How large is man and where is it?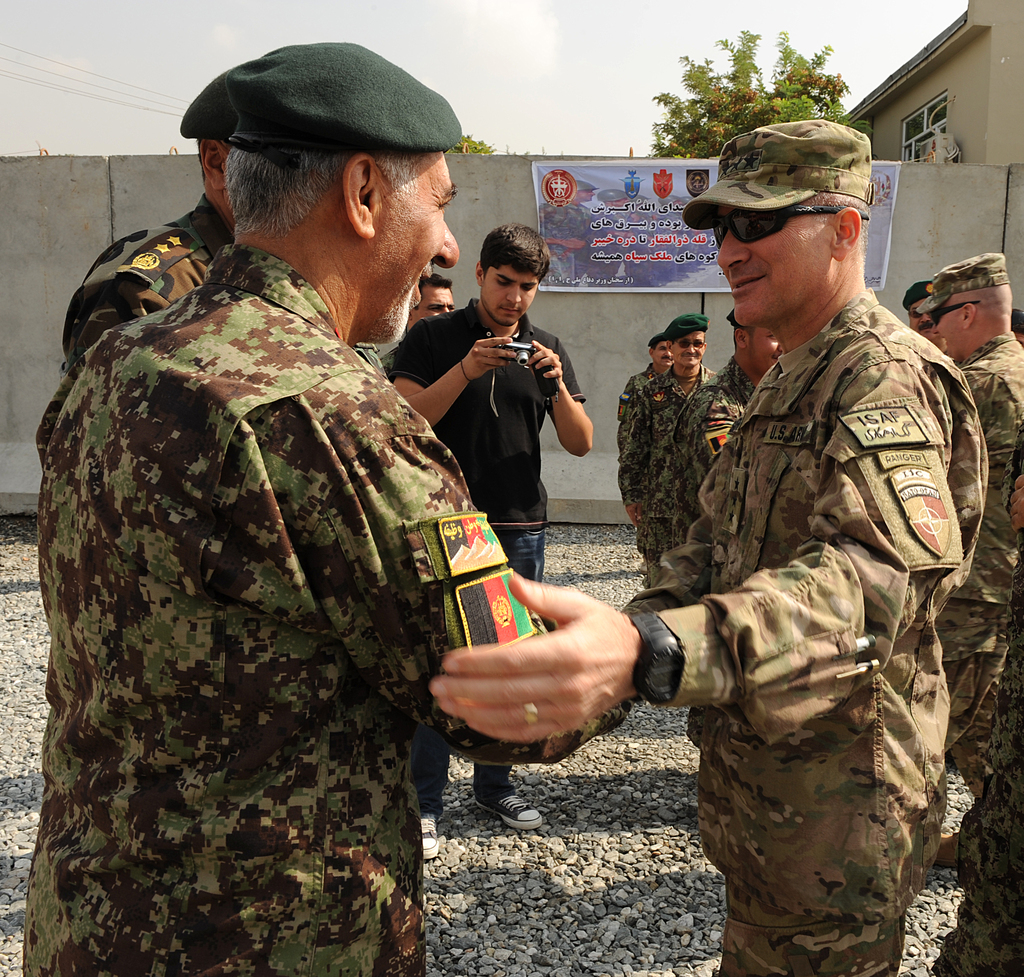
Bounding box: <box>664,304,783,550</box>.
